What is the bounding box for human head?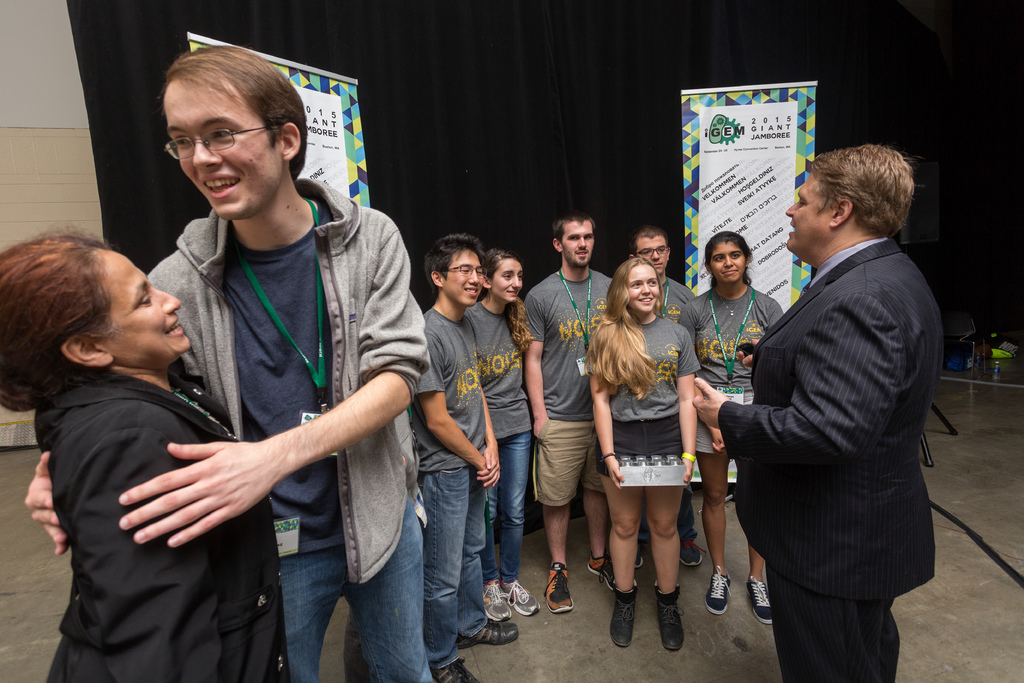
bbox(780, 145, 911, 258).
